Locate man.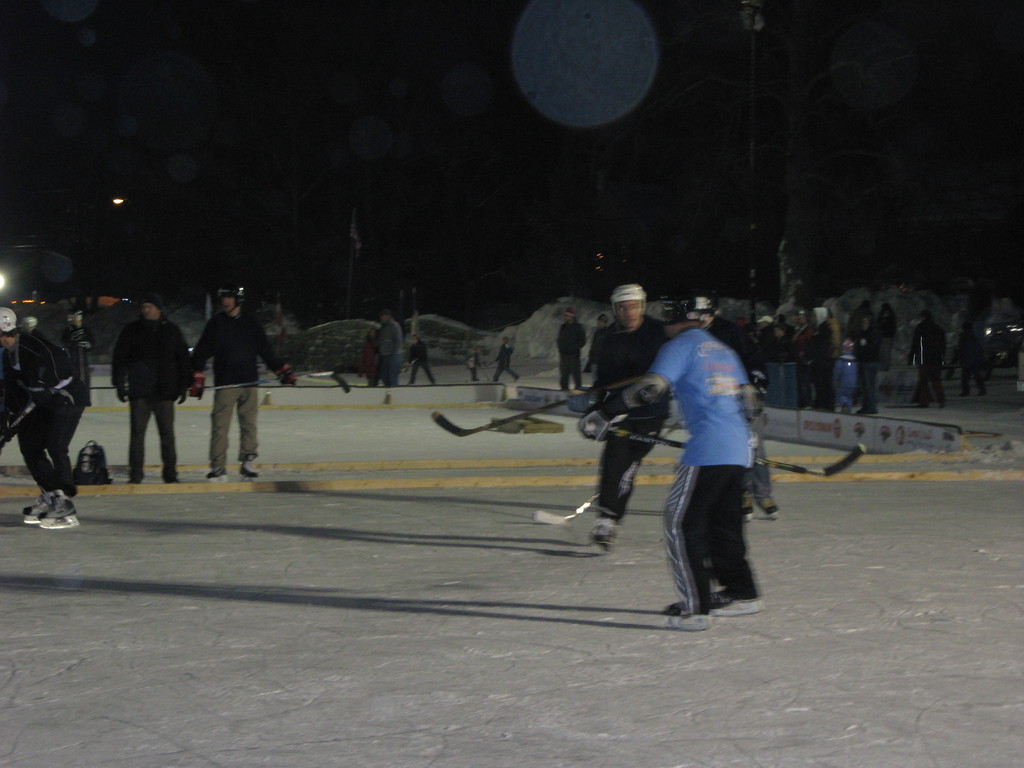
Bounding box: box=[189, 288, 300, 484].
